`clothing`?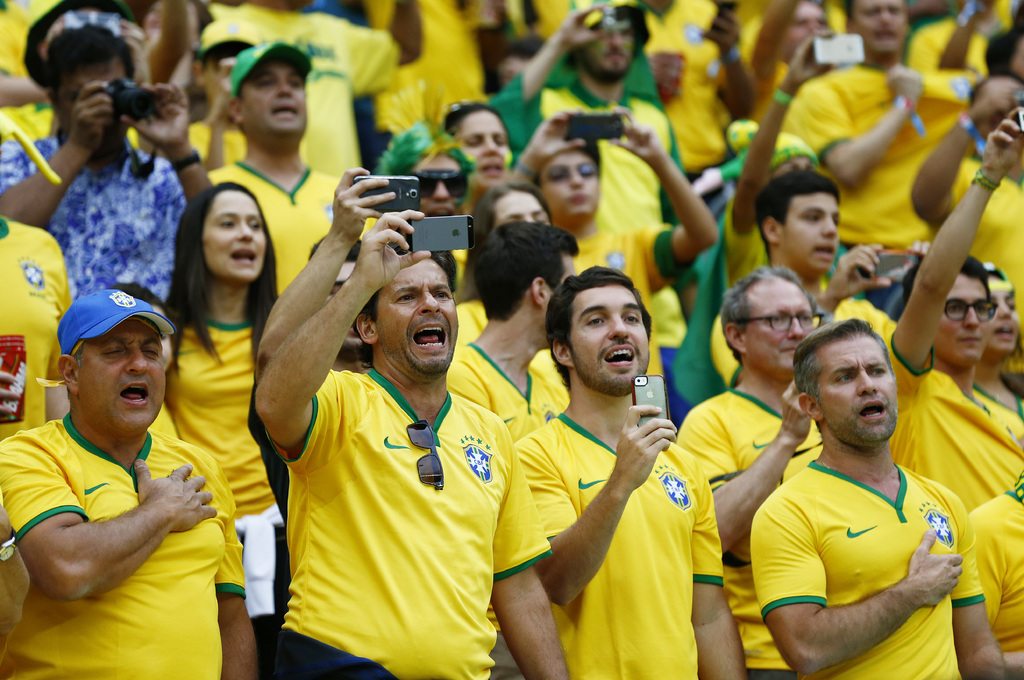
[x1=520, y1=412, x2=722, y2=679]
